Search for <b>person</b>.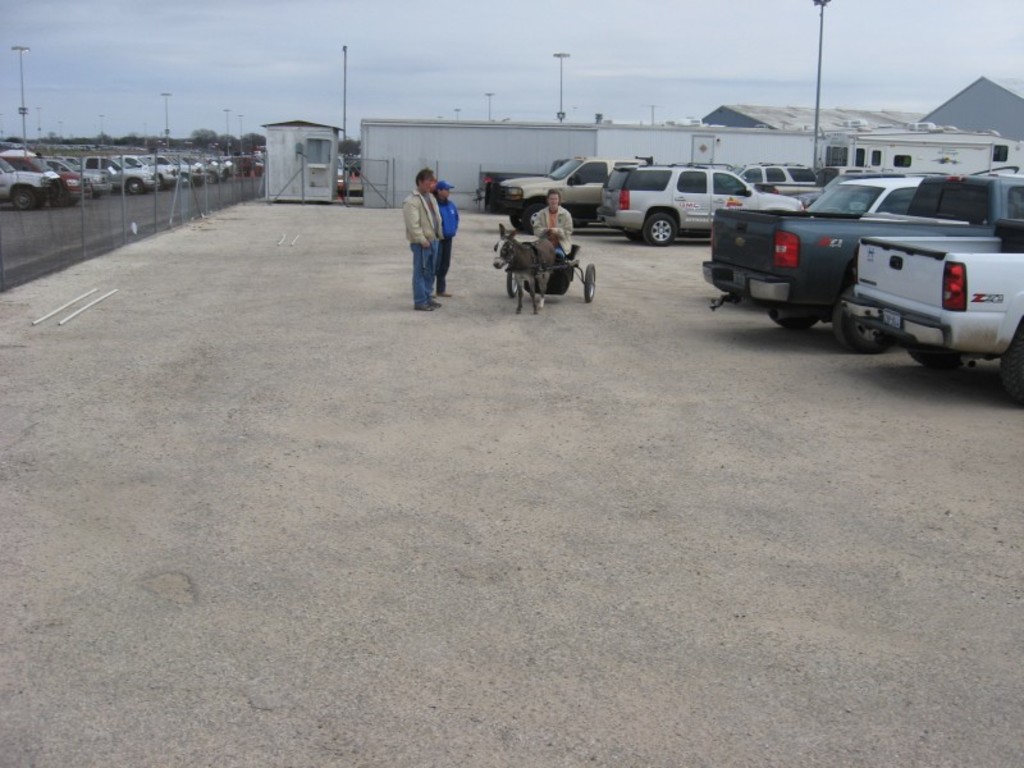
Found at detection(534, 192, 573, 262).
